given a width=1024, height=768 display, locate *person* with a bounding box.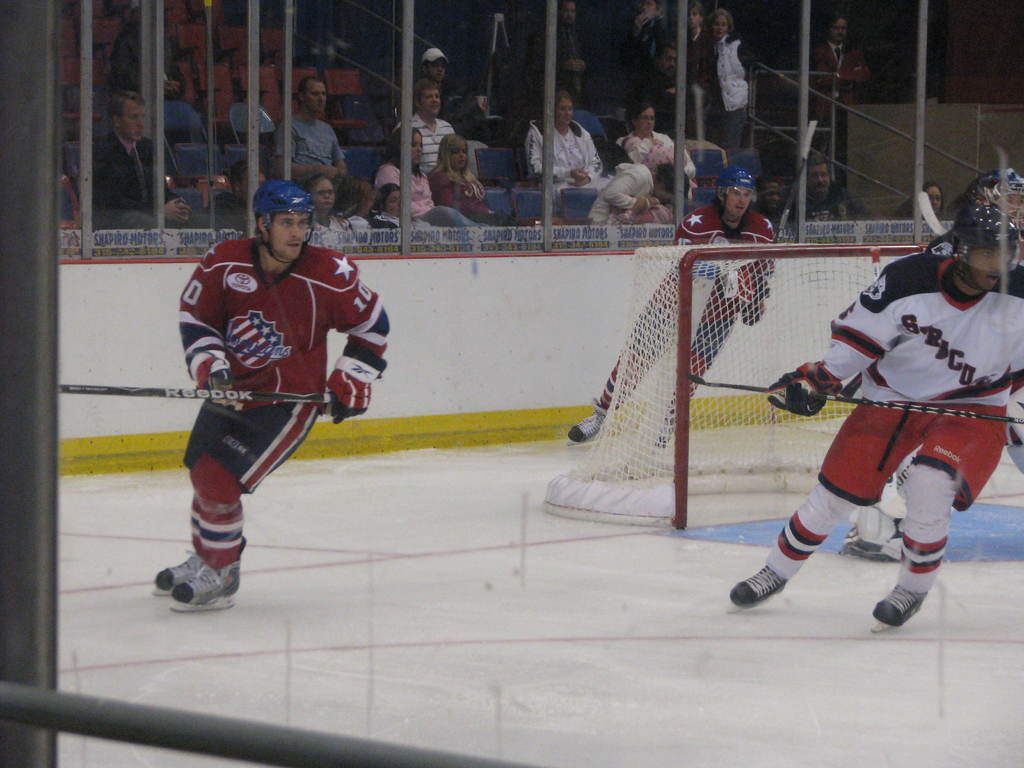
Located: {"x1": 428, "y1": 132, "x2": 516, "y2": 233}.
